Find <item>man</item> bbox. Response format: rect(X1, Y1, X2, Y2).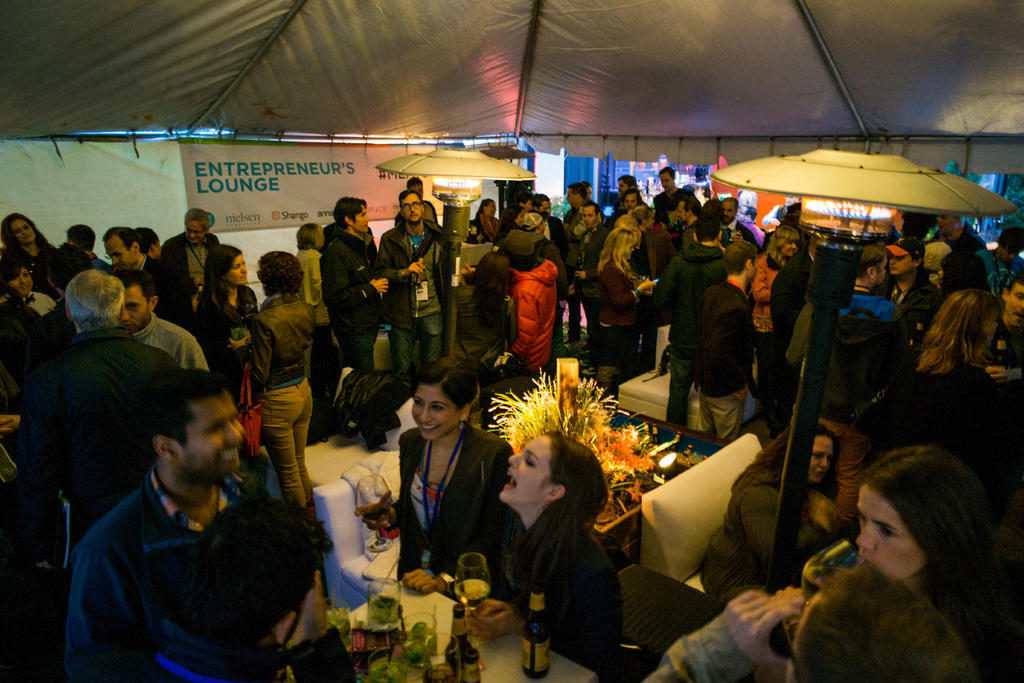
rect(2, 264, 175, 682).
